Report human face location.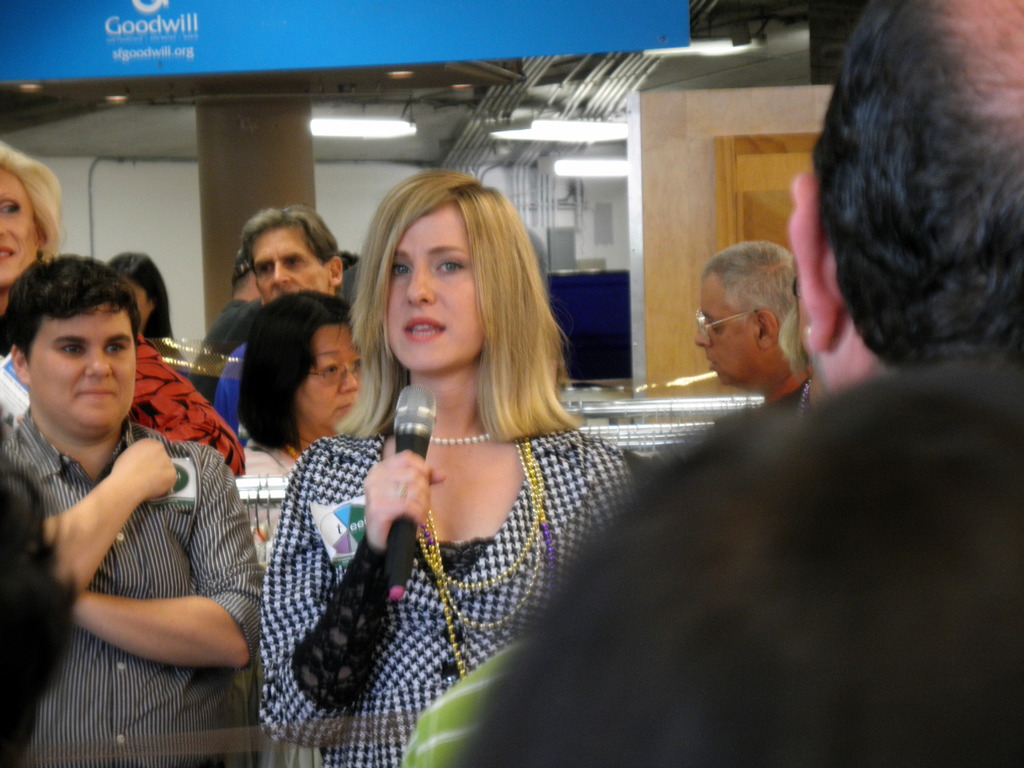
Report: region(694, 287, 758, 383).
